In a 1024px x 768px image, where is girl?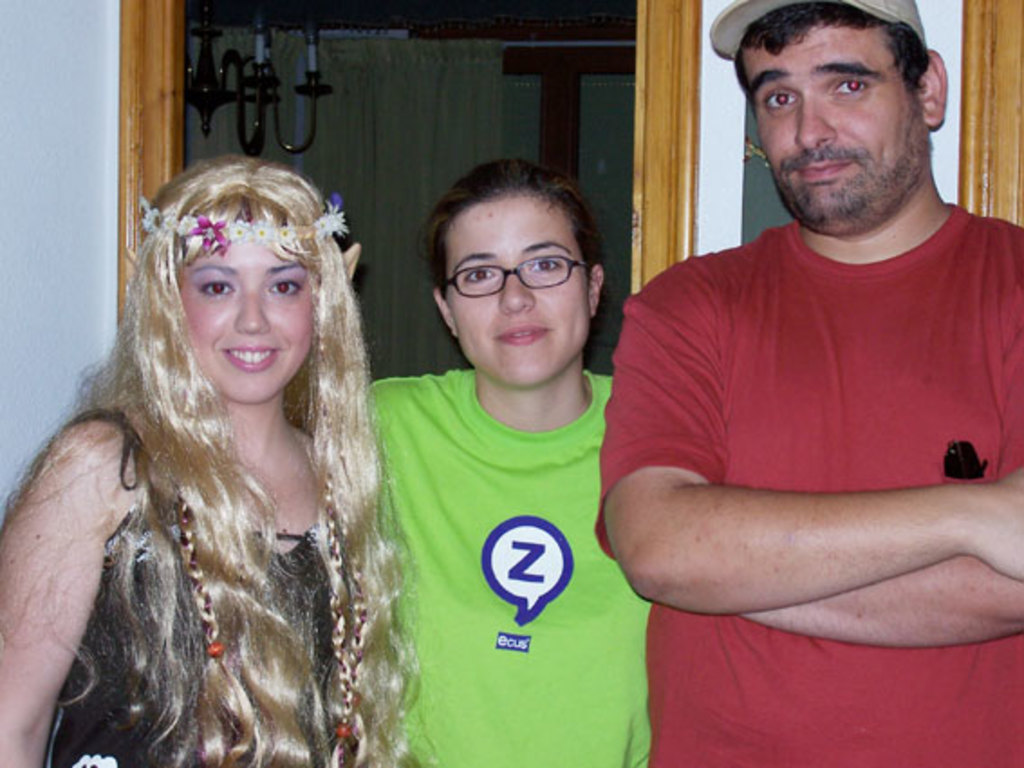
crop(0, 152, 439, 766).
